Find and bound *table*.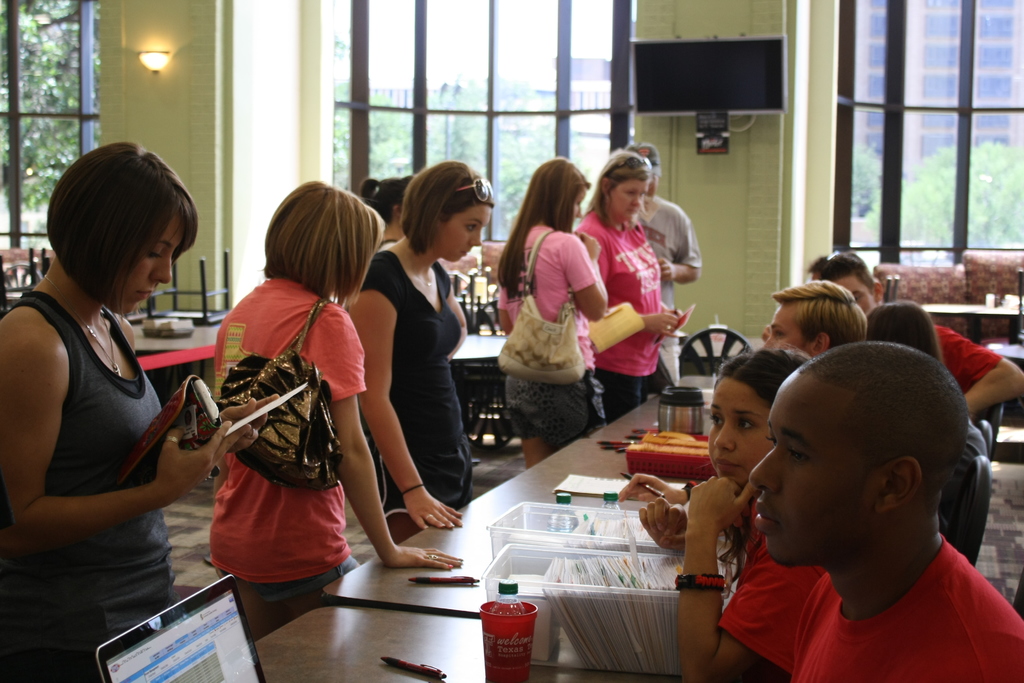
Bound: select_region(324, 378, 719, 621).
